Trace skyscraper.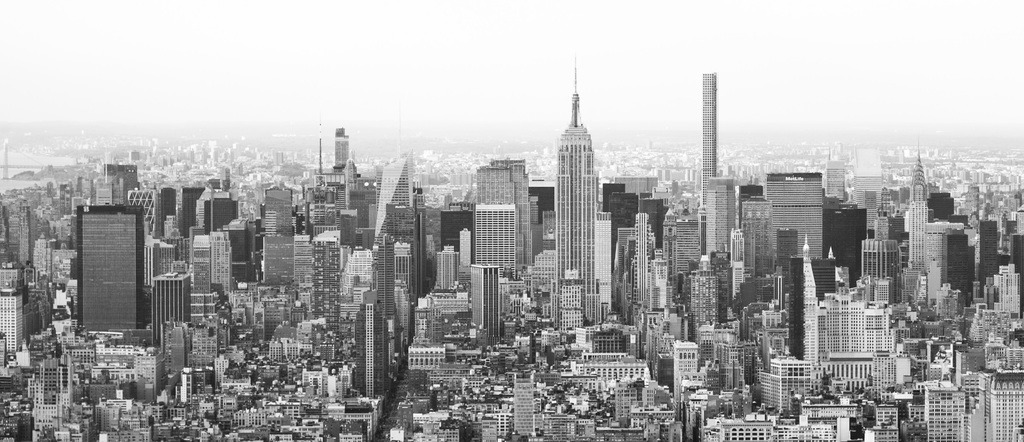
Traced to crop(209, 229, 236, 294).
